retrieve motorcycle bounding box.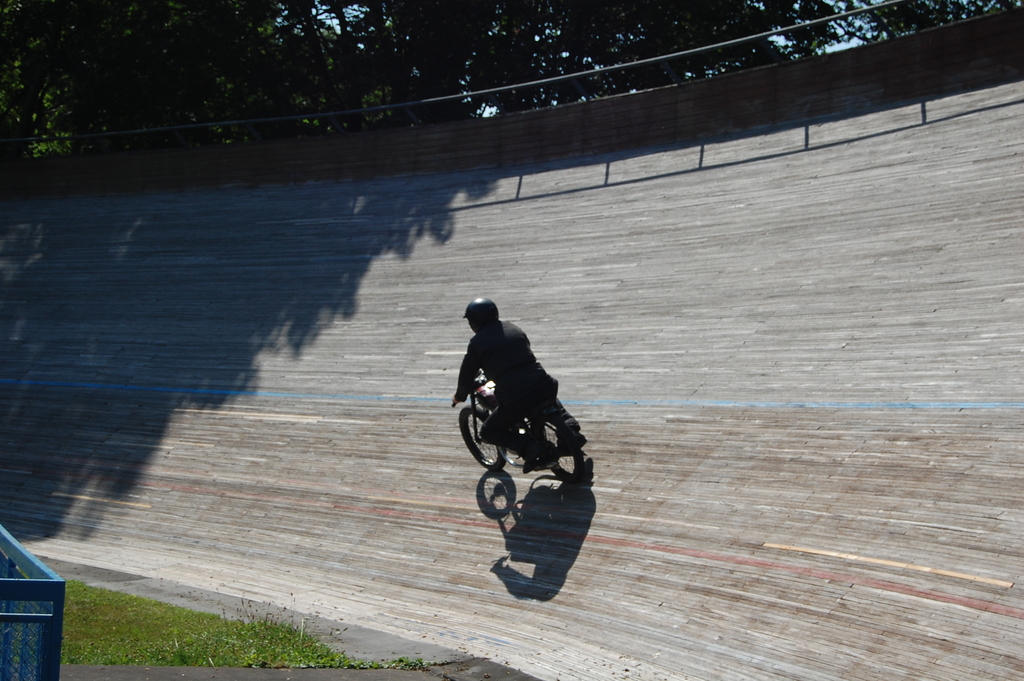
Bounding box: (x1=458, y1=361, x2=588, y2=492).
